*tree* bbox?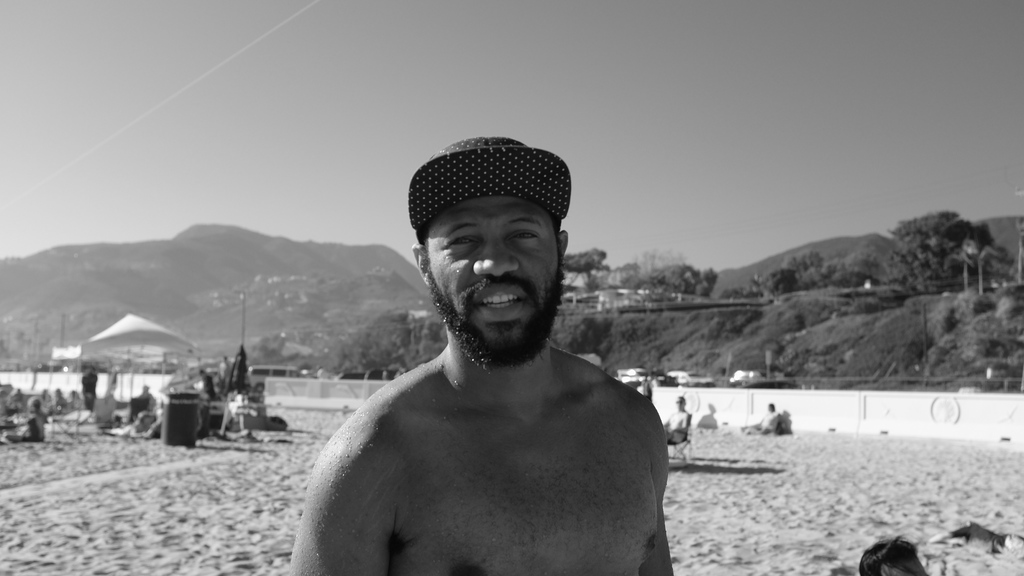
887:197:982:285
